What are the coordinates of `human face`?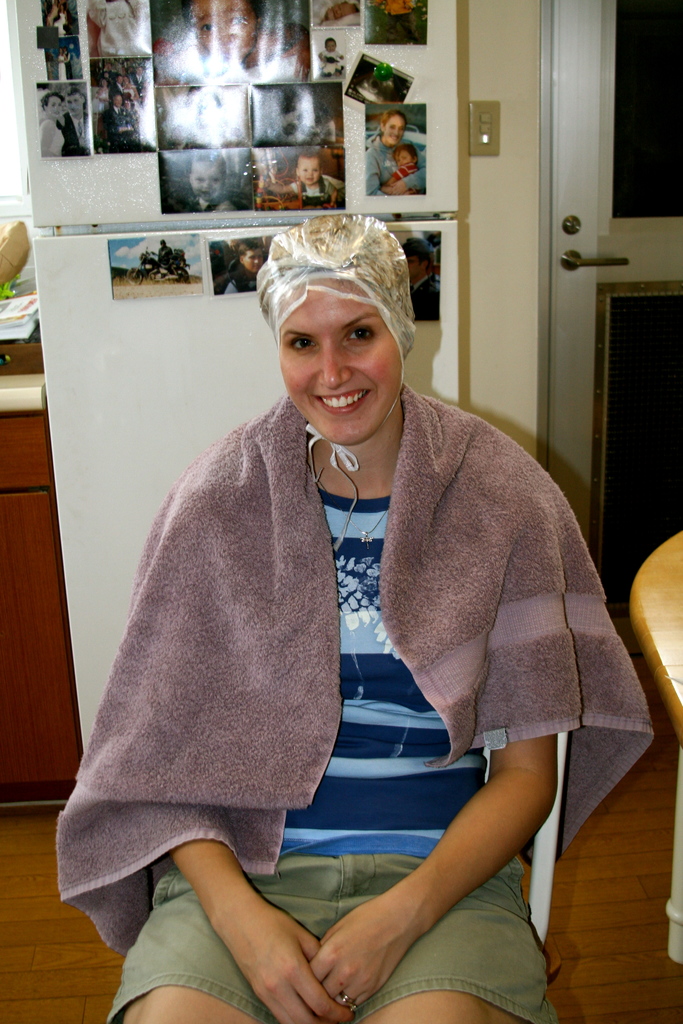
x1=297, y1=157, x2=318, y2=183.
